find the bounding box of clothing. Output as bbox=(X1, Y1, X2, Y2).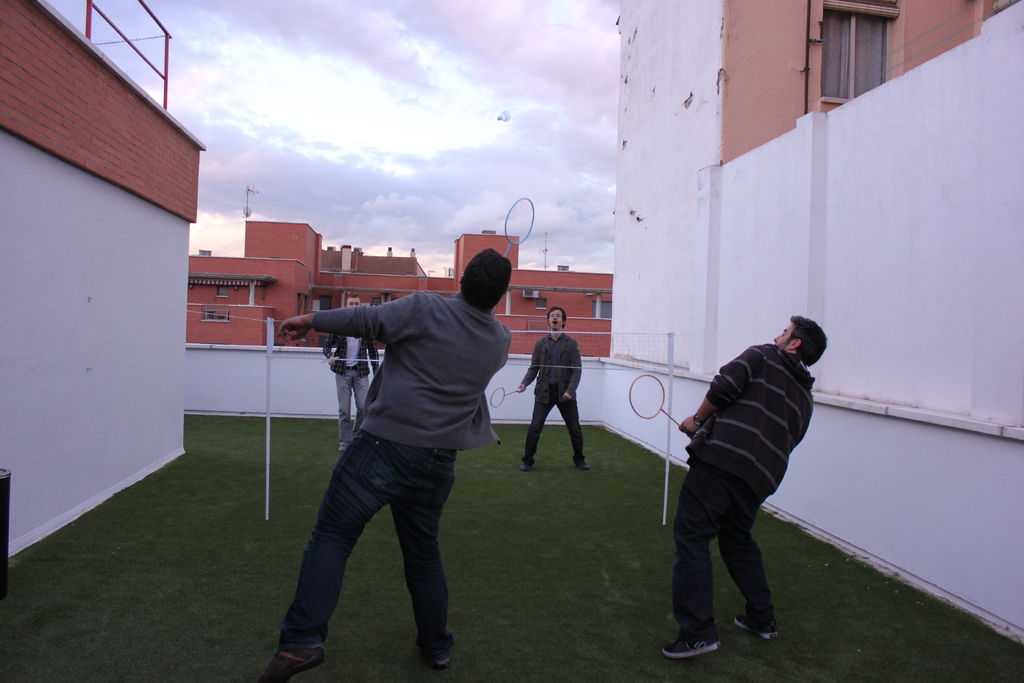
bbox=(670, 340, 814, 639).
